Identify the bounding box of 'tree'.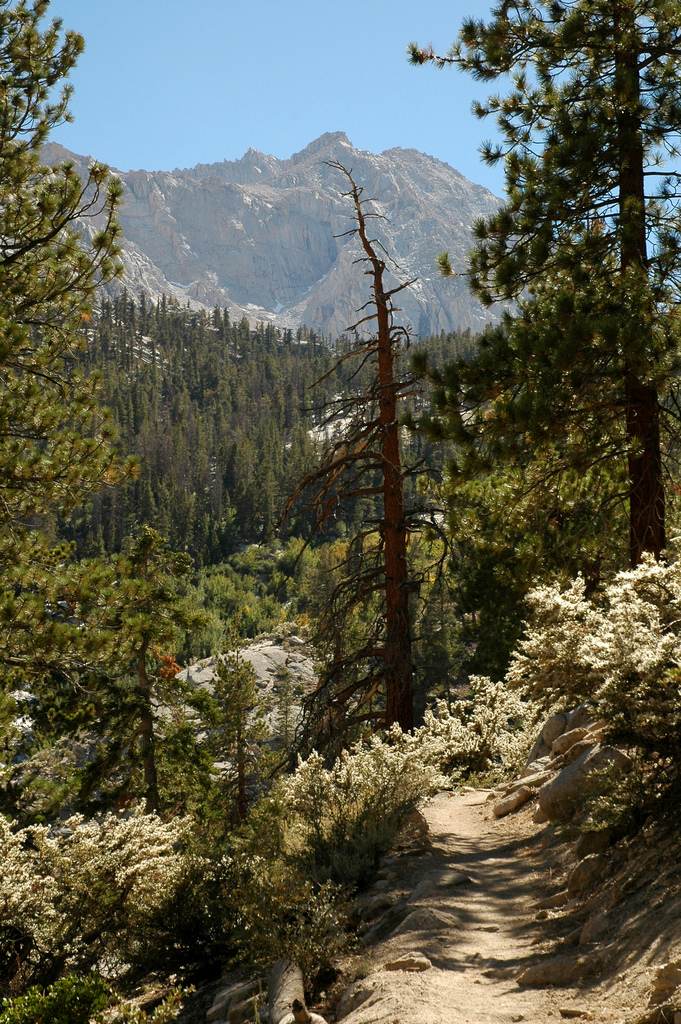
BBox(0, 0, 200, 798).
